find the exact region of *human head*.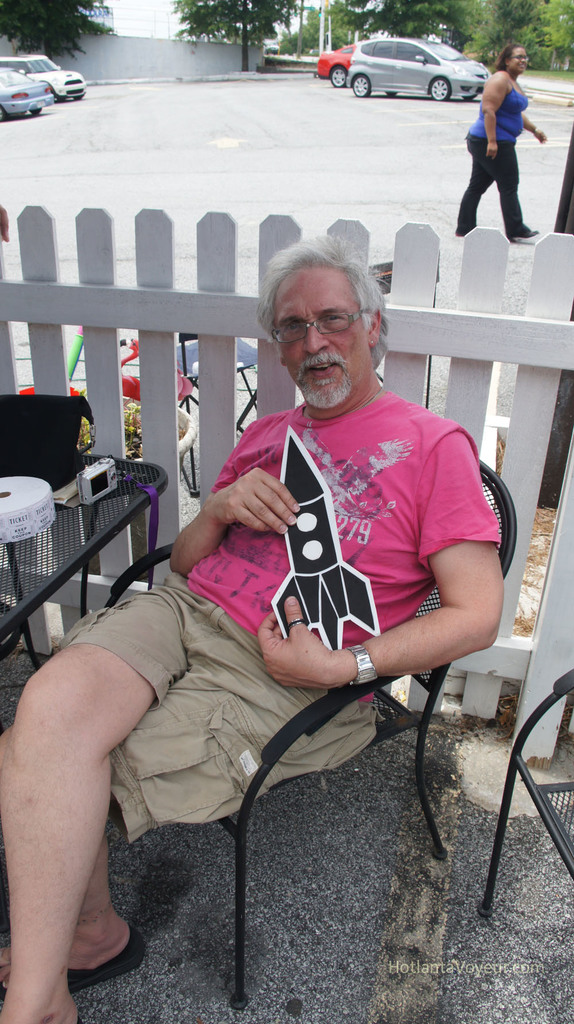
Exact region: [251, 234, 387, 374].
